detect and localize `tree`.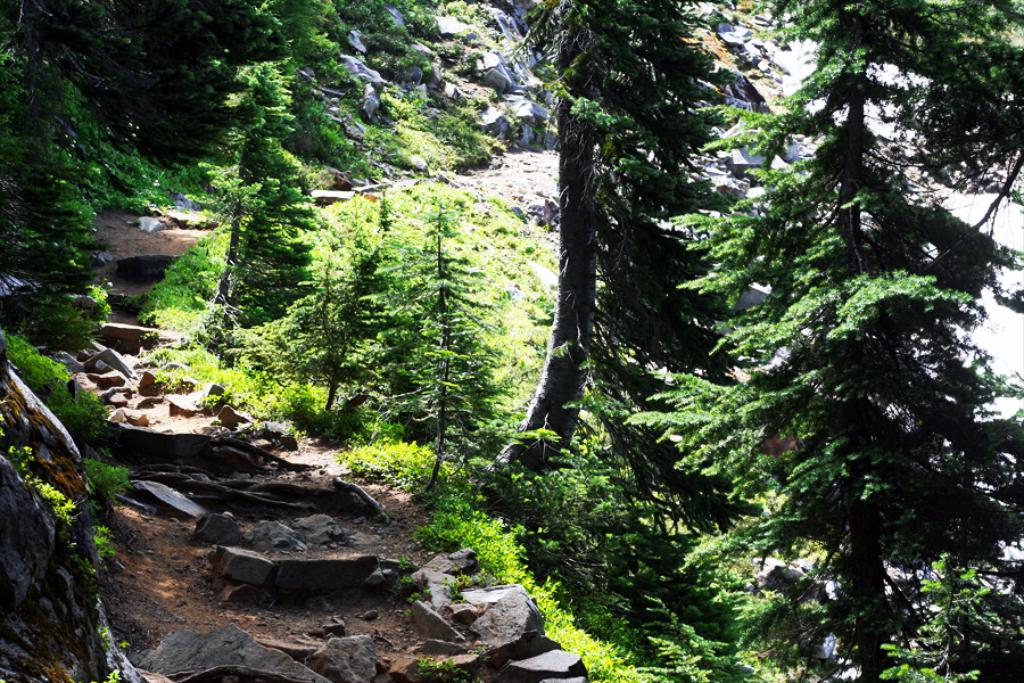
Localized at [182,0,357,357].
